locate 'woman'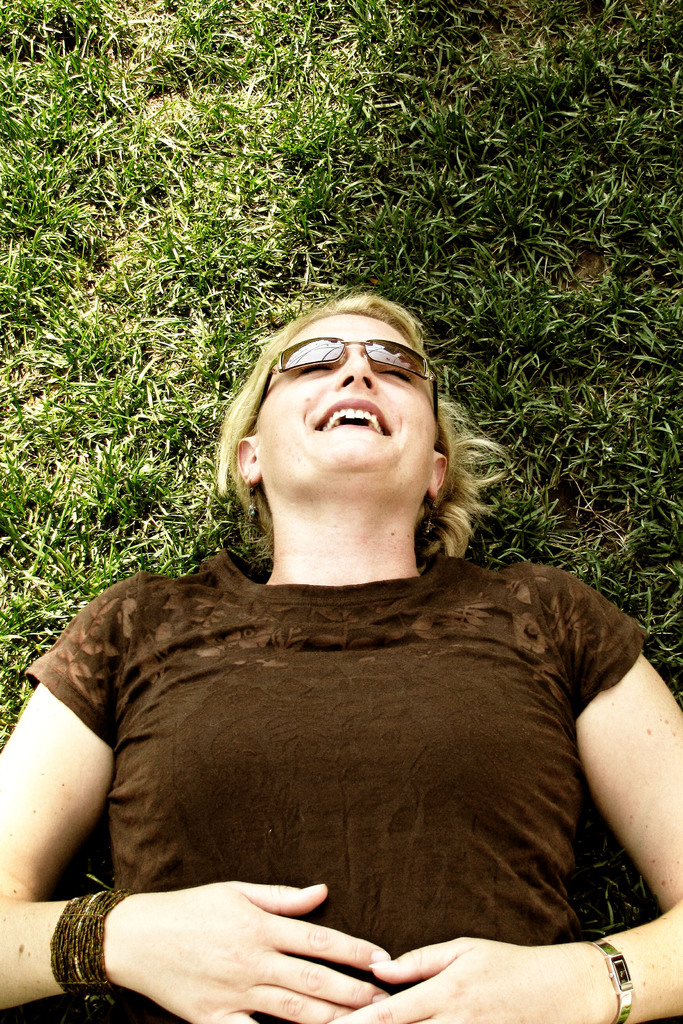
x1=0, y1=291, x2=682, y2=1023
